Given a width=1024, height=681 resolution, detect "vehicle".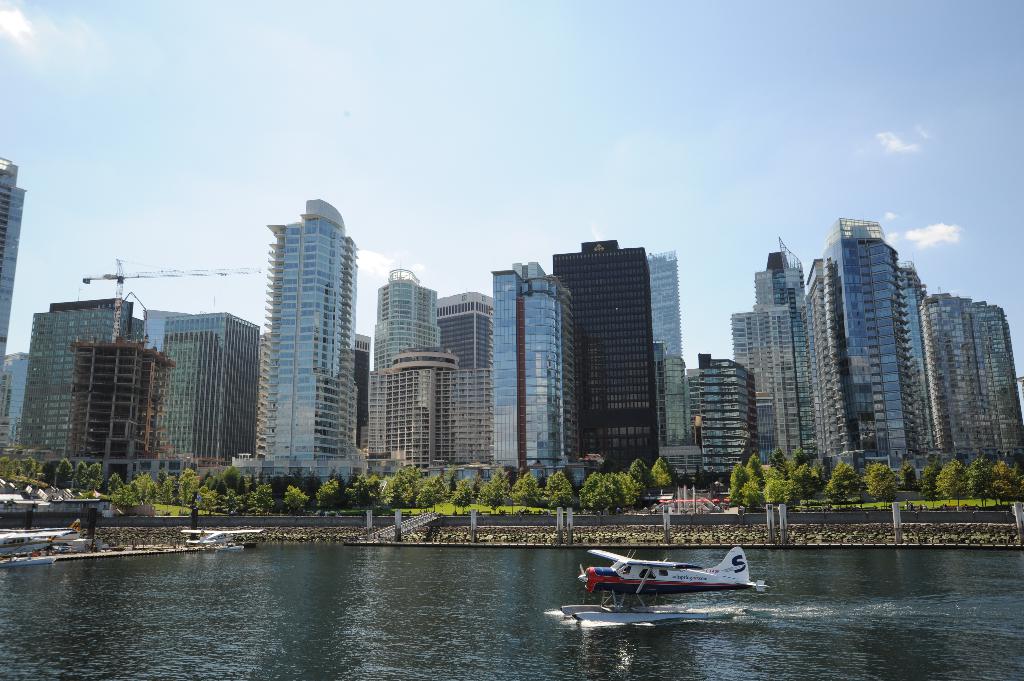
bbox=(586, 550, 769, 622).
